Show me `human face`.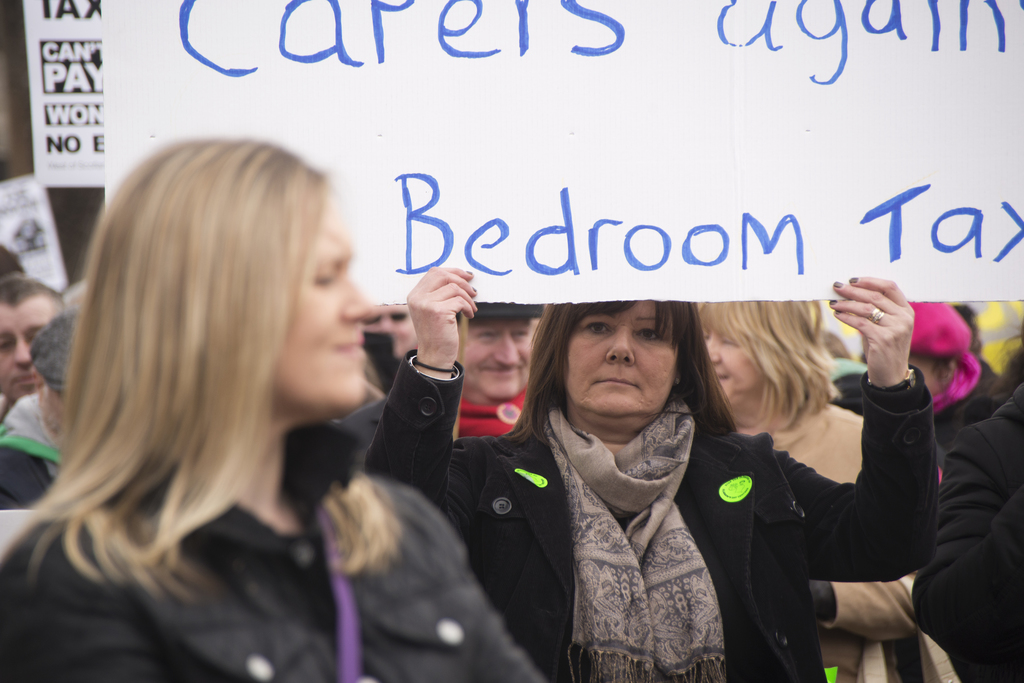
`human face` is here: (left=381, top=309, right=419, bottom=362).
